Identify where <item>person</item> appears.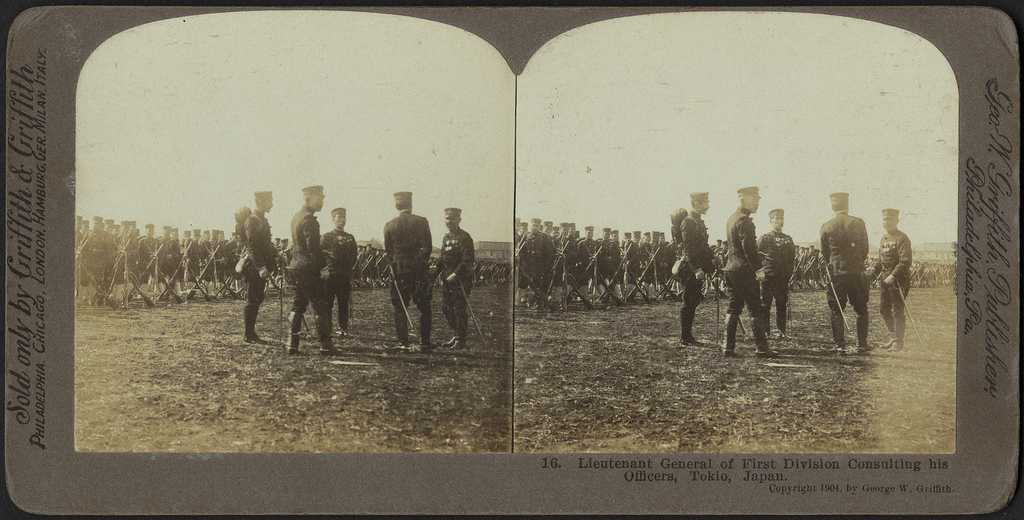
Appears at {"left": 322, "top": 210, "right": 361, "bottom": 326}.
